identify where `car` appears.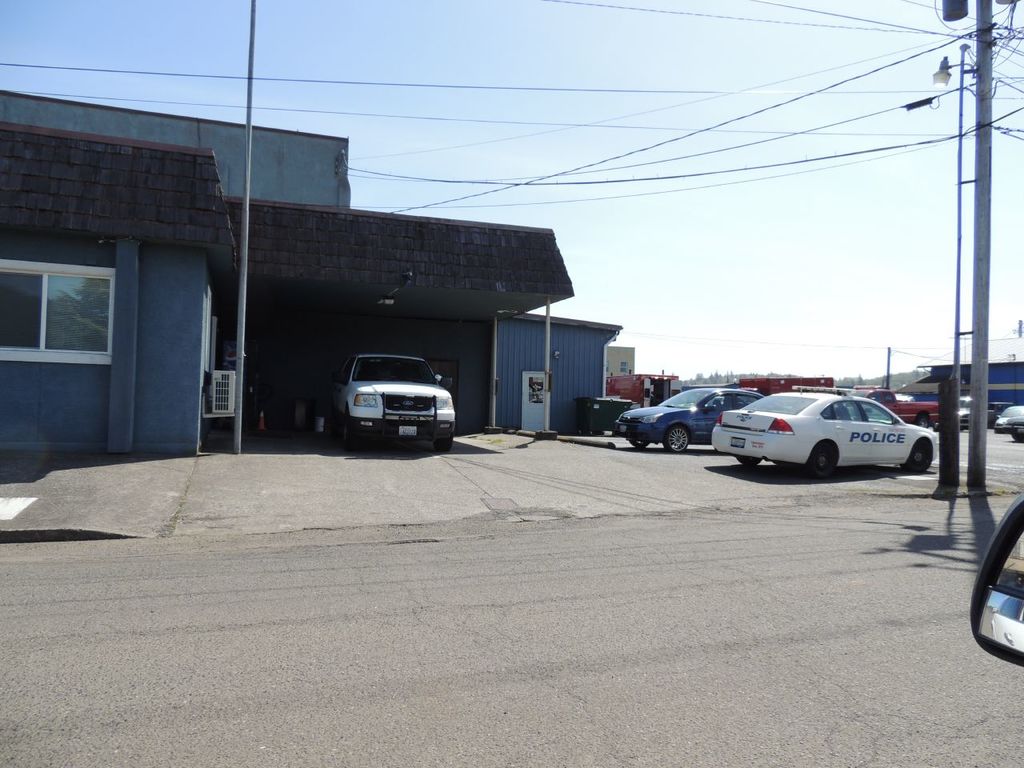
Appears at region(994, 405, 1023, 443).
